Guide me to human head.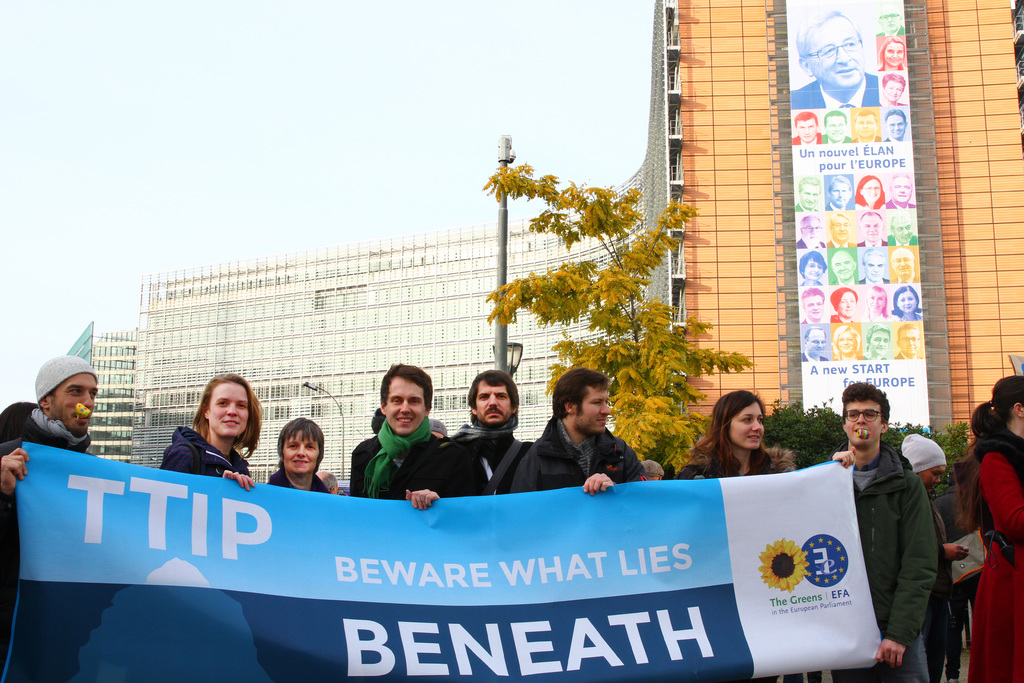
Guidance: bbox(828, 213, 851, 242).
